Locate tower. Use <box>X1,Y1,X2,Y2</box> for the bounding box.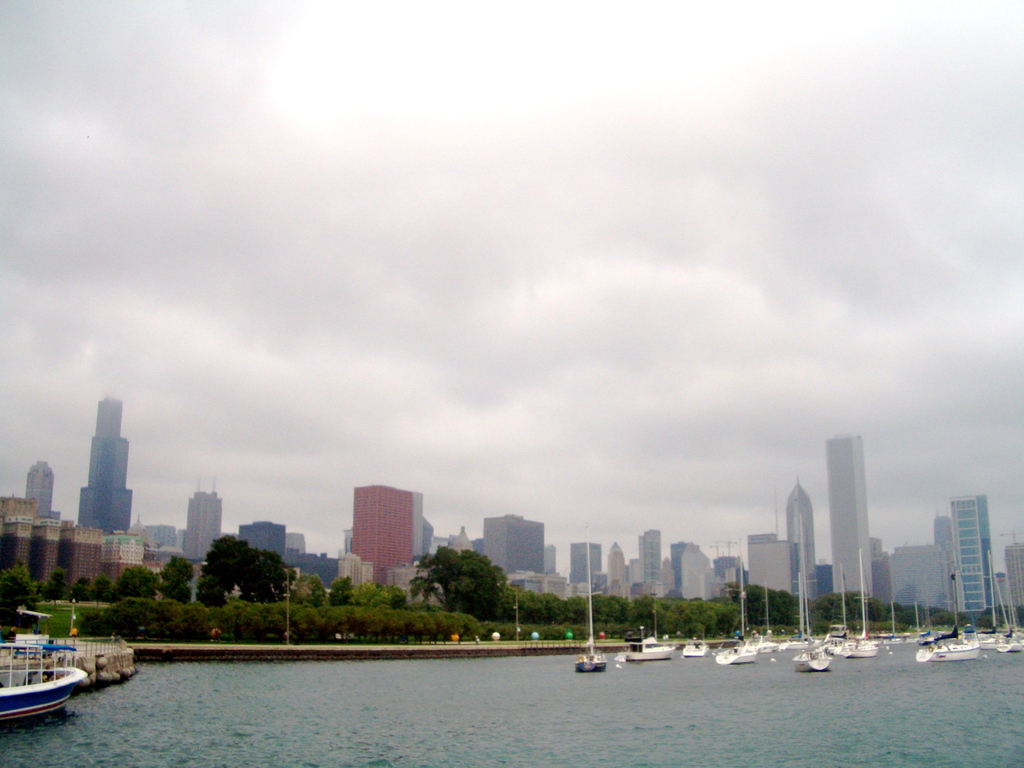
<box>182,483,228,565</box>.
